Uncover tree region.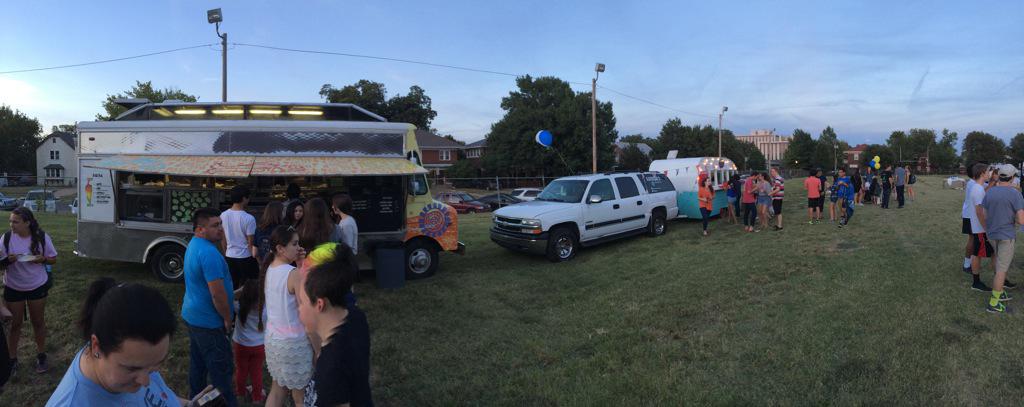
Uncovered: (x1=653, y1=100, x2=767, y2=184).
